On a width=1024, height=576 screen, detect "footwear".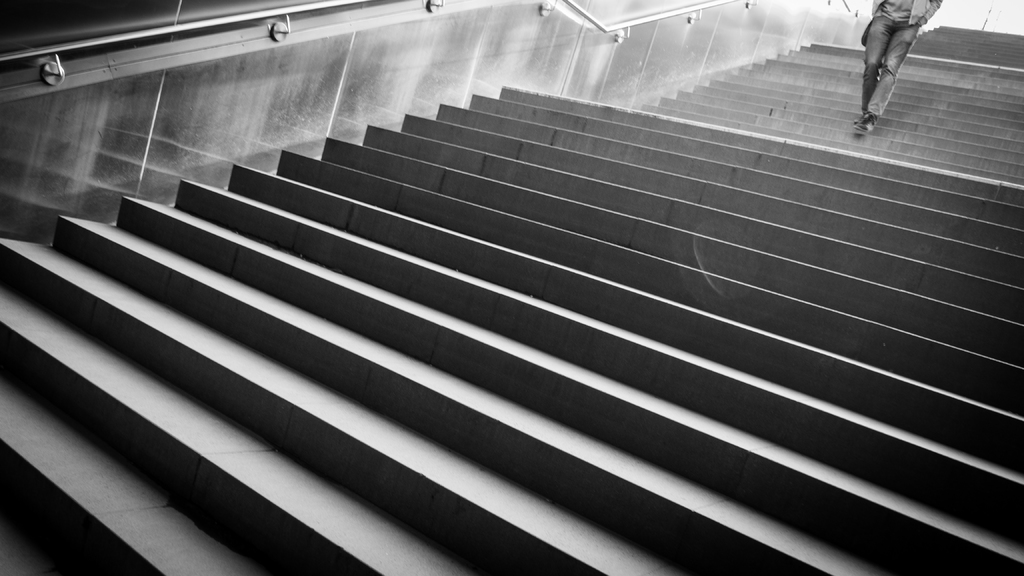
rect(852, 113, 866, 129).
